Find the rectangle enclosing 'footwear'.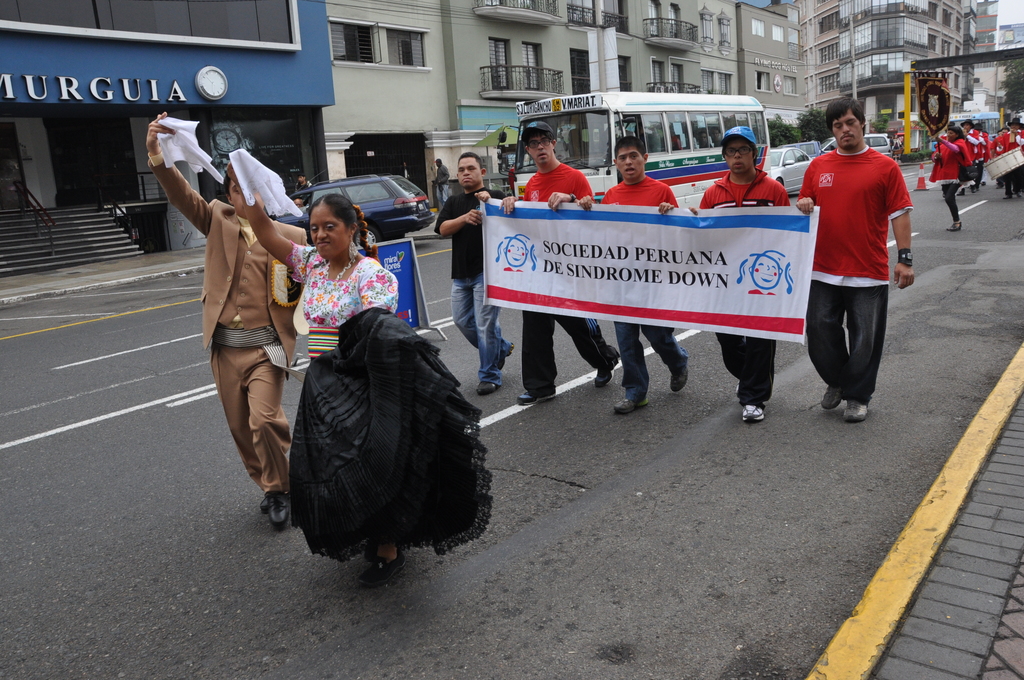
BBox(264, 490, 294, 526).
